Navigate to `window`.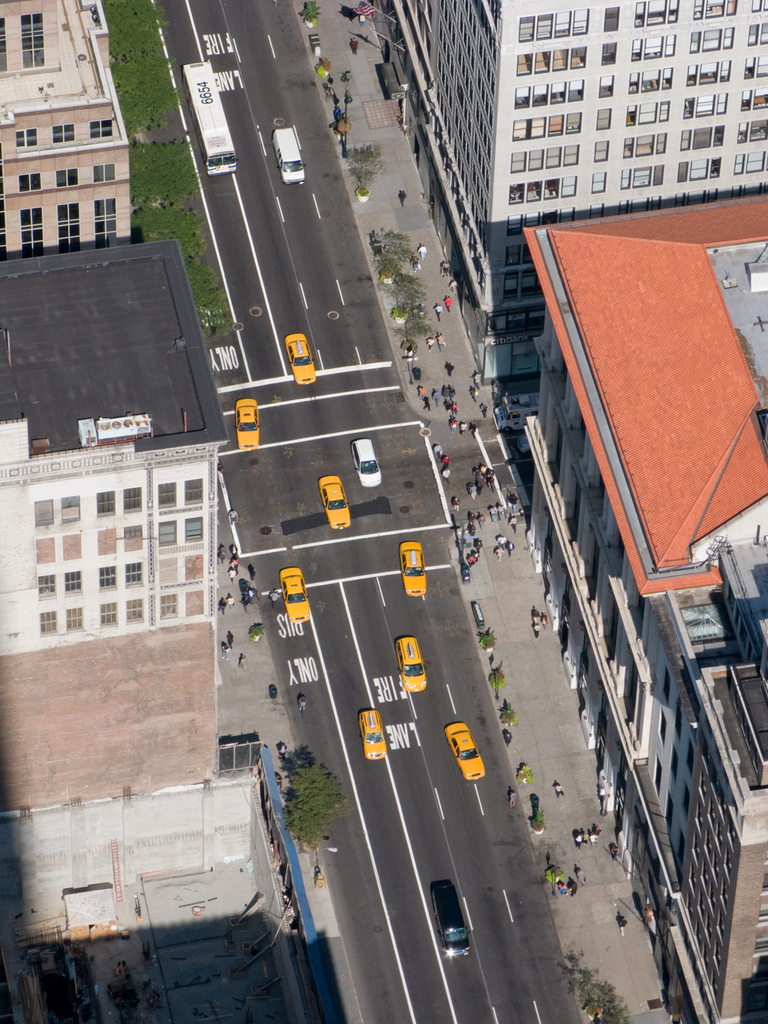
Navigation target: x1=736, y1=157, x2=744, y2=171.
